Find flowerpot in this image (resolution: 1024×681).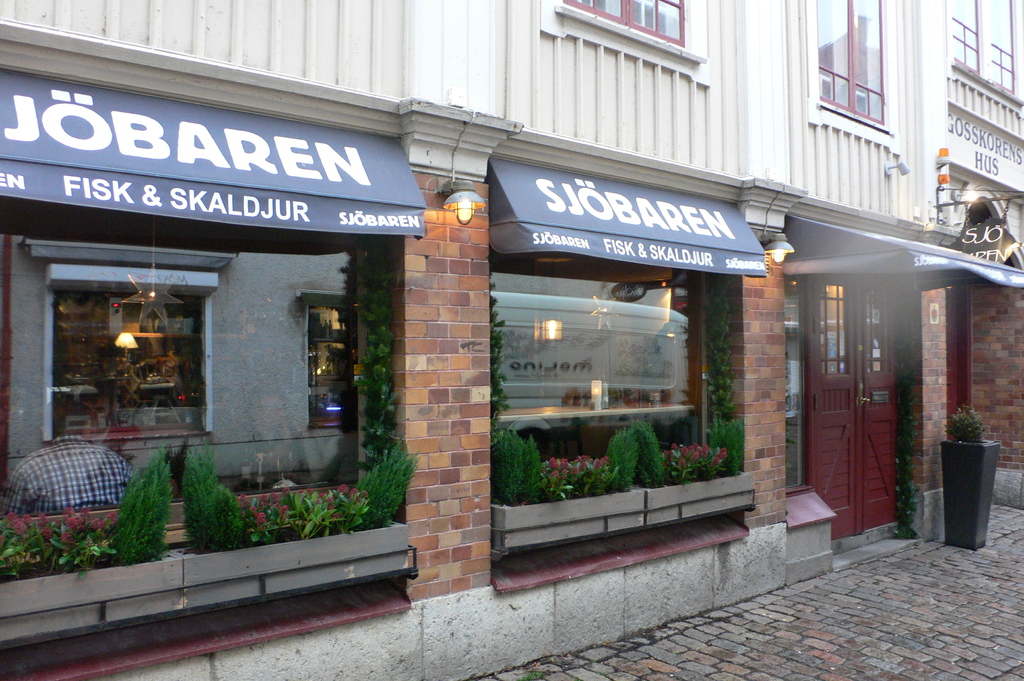
rect(488, 471, 757, 545).
